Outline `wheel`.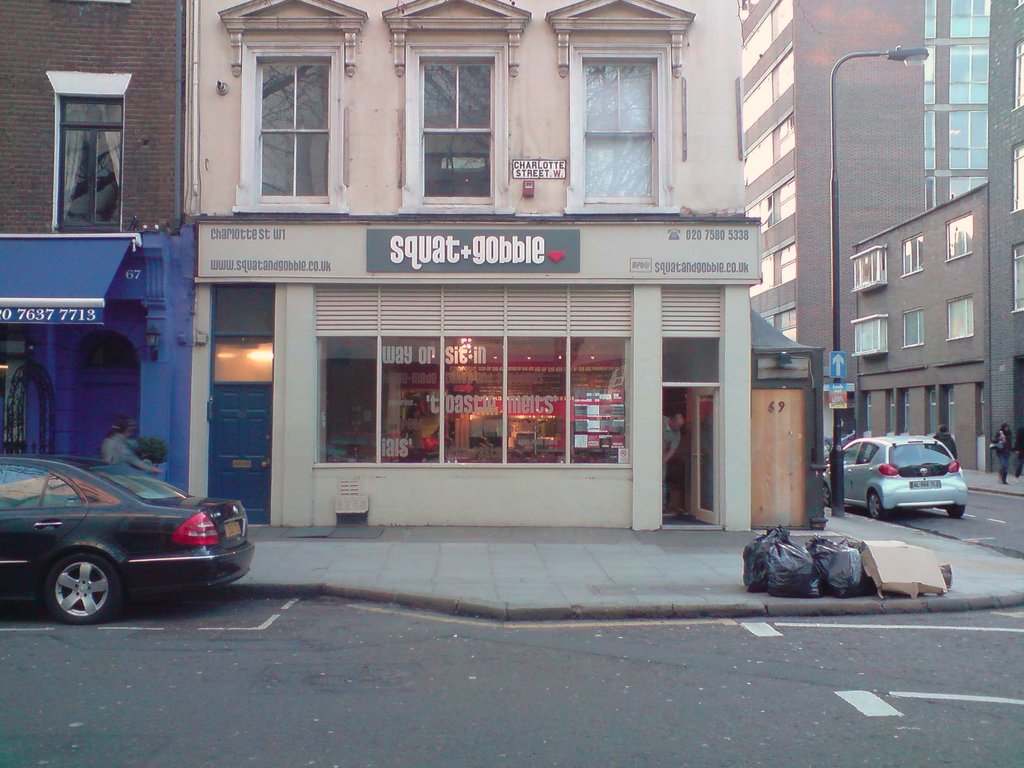
Outline: pyautogui.locateOnScreen(816, 487, 832, 507).
